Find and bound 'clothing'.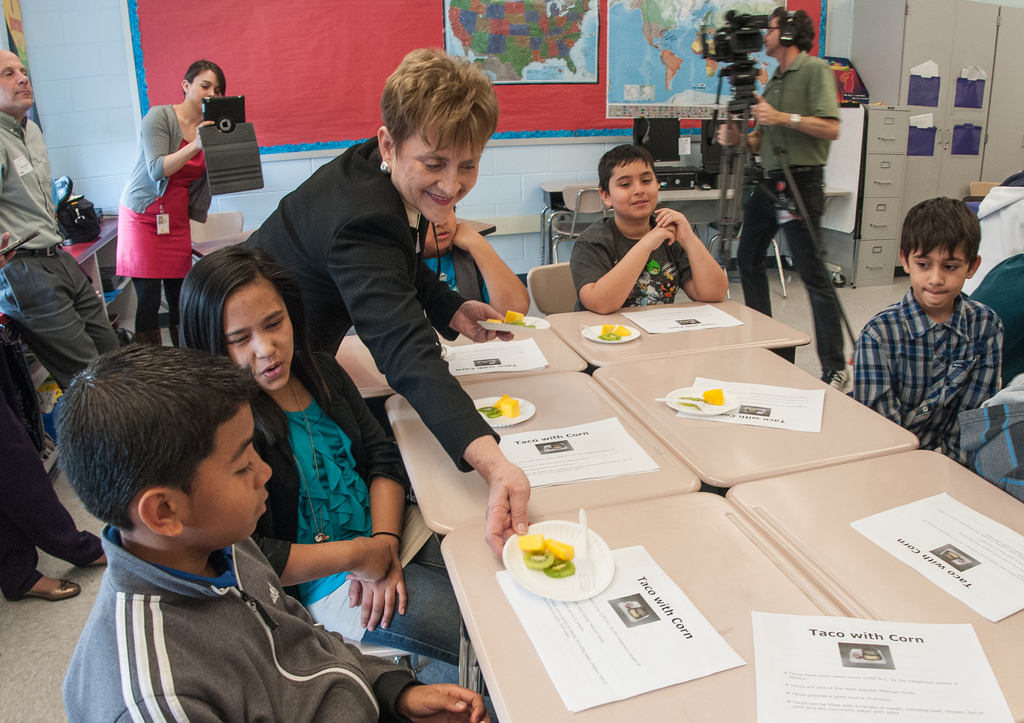
Bound: {"x1": 423, "y1": 246, "x2": 491, "y2": 306}.
